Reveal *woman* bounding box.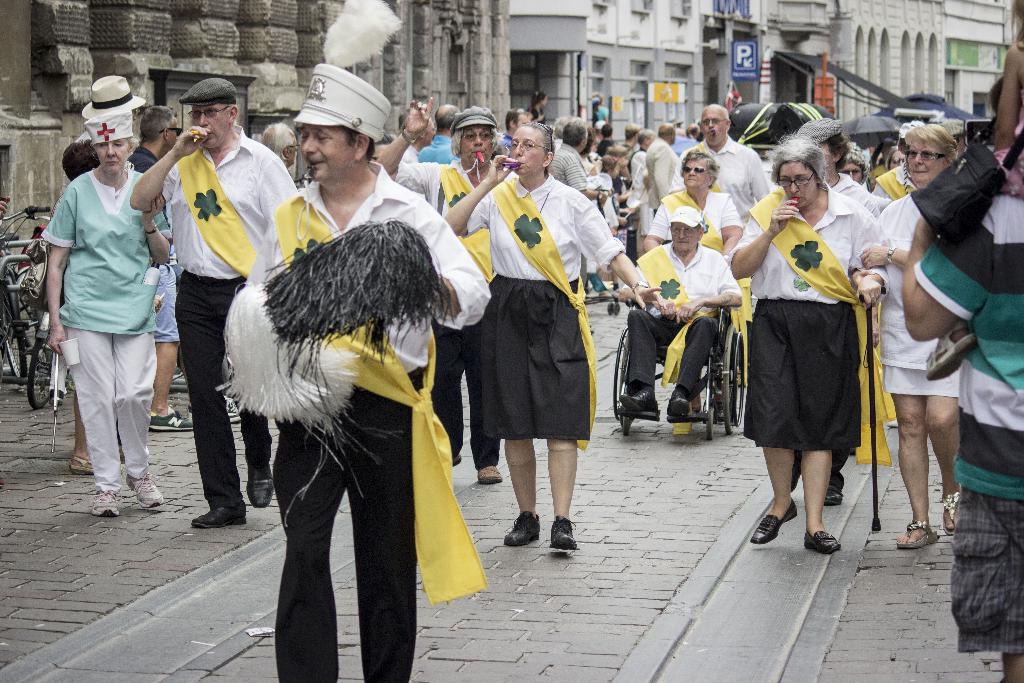
Revealed: left=41, top=111, right=164, bottom=514.
